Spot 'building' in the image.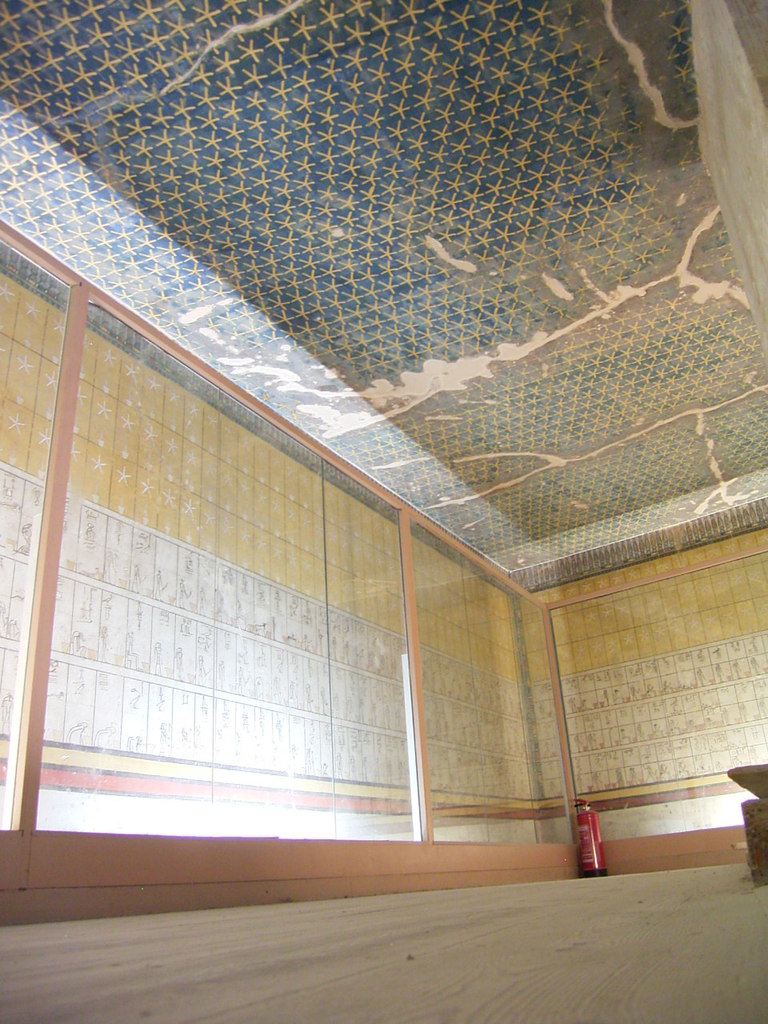
'building' found at bbox=[0, 0, 767, 1023].
